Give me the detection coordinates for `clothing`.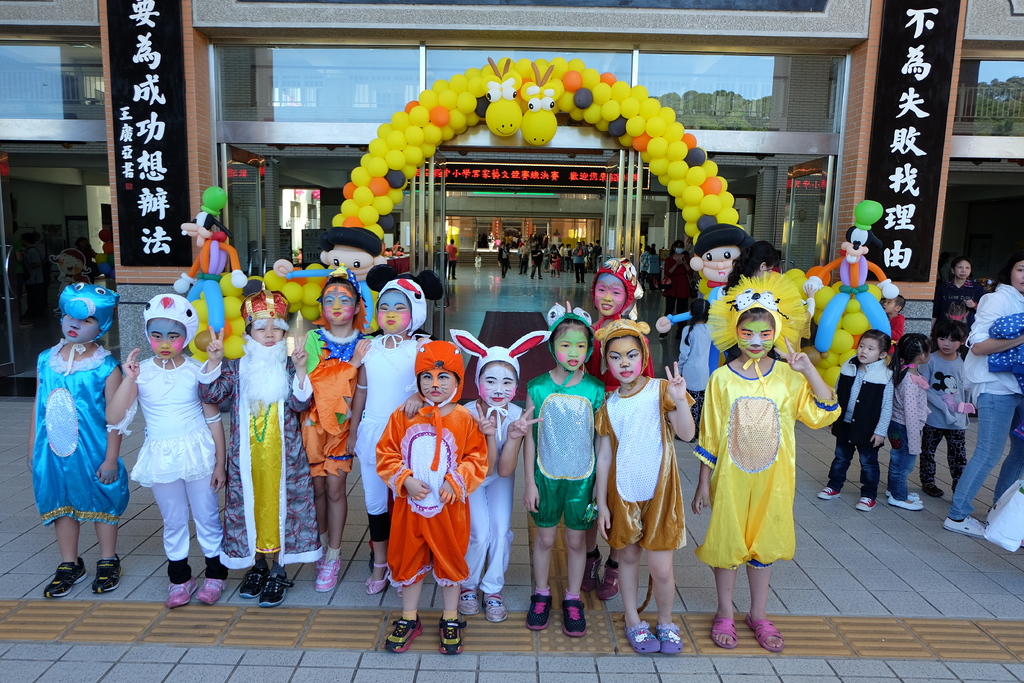
rect(134, 350, 217, 558).
